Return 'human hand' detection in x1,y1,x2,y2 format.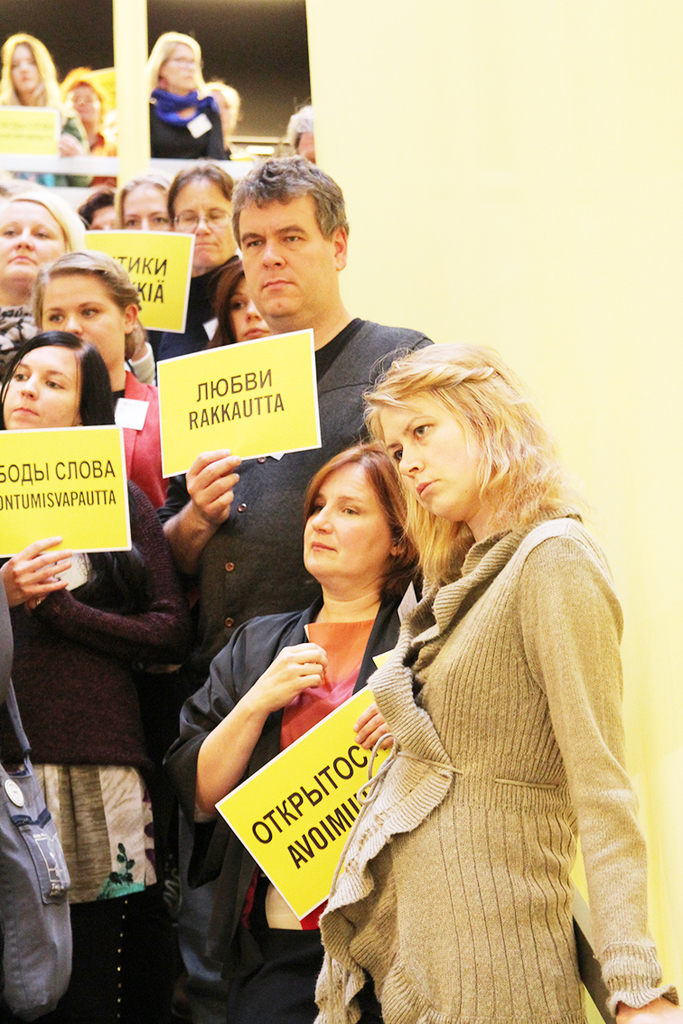
350,702,399,748.
